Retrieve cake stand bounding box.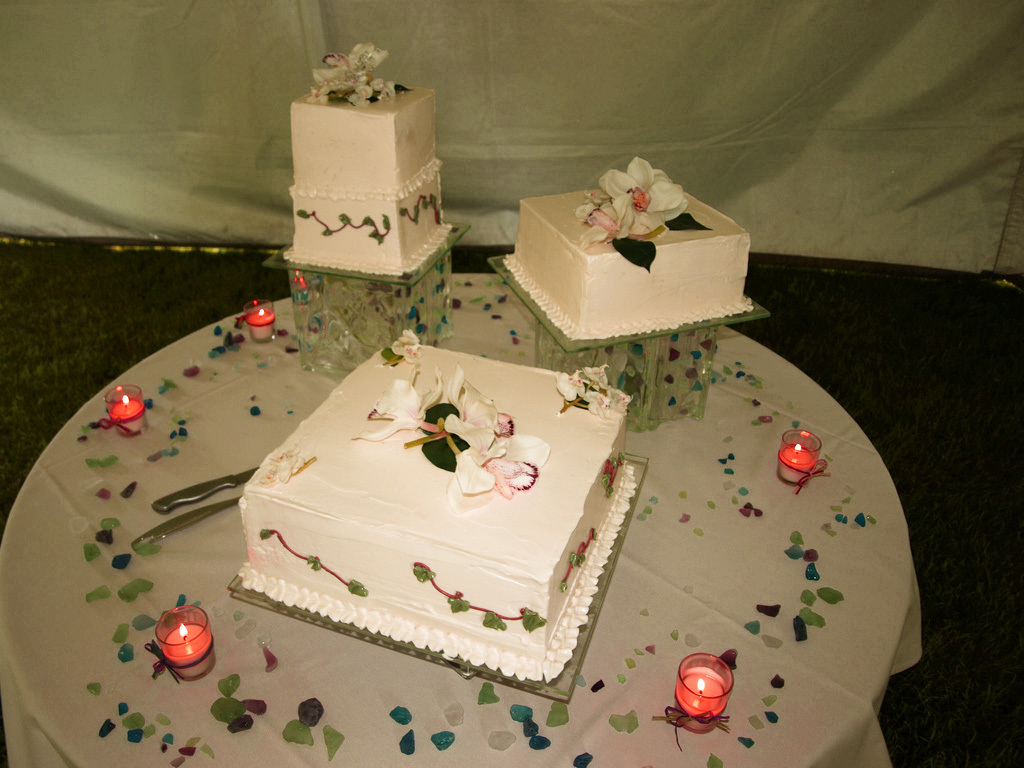
Bounding box: [left=260, top=216, right=468, bottom=372].
